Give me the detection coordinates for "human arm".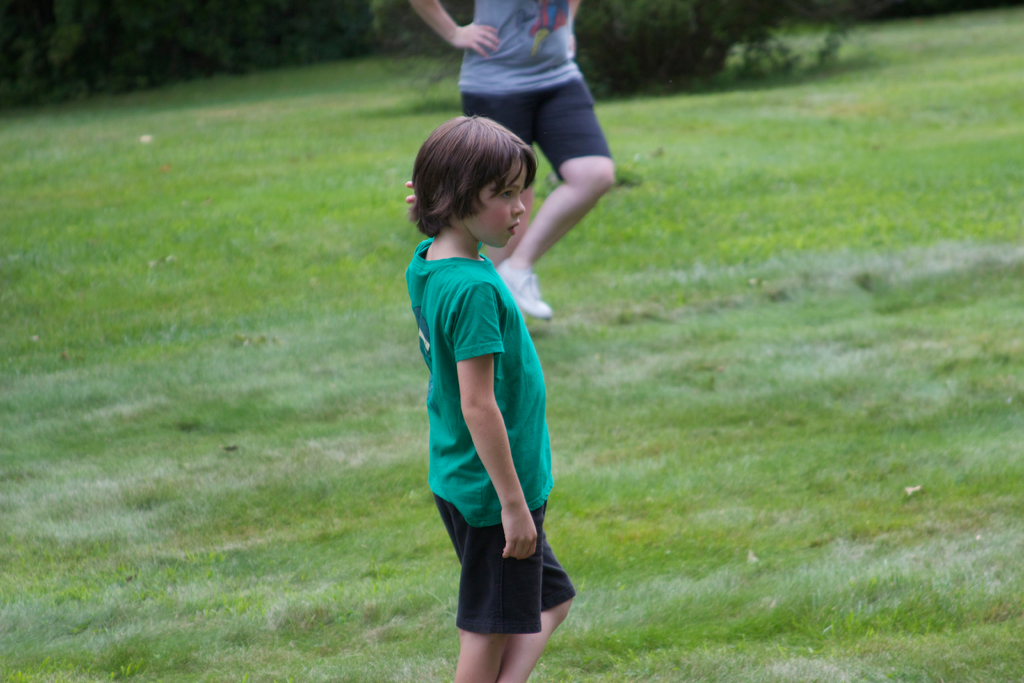
<box>408,0,492,53</box>.
